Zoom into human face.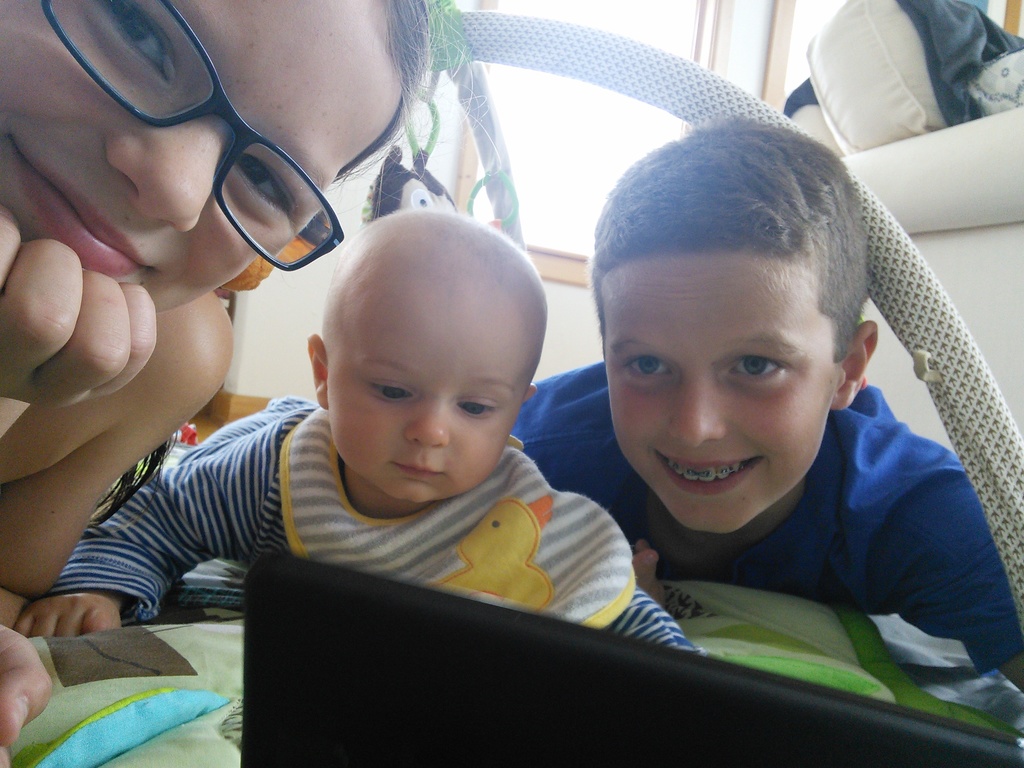
Zoom target: BBox(321, 232, 536, 504).
